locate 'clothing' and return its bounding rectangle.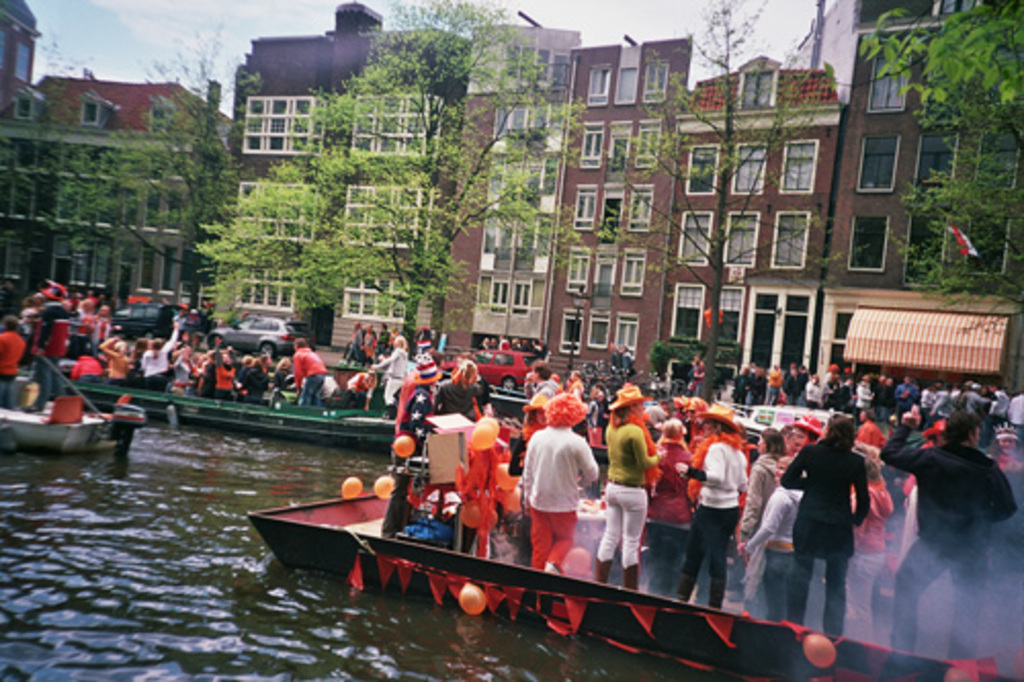
<bbox>733, 446, 770, 571</bbox>.
